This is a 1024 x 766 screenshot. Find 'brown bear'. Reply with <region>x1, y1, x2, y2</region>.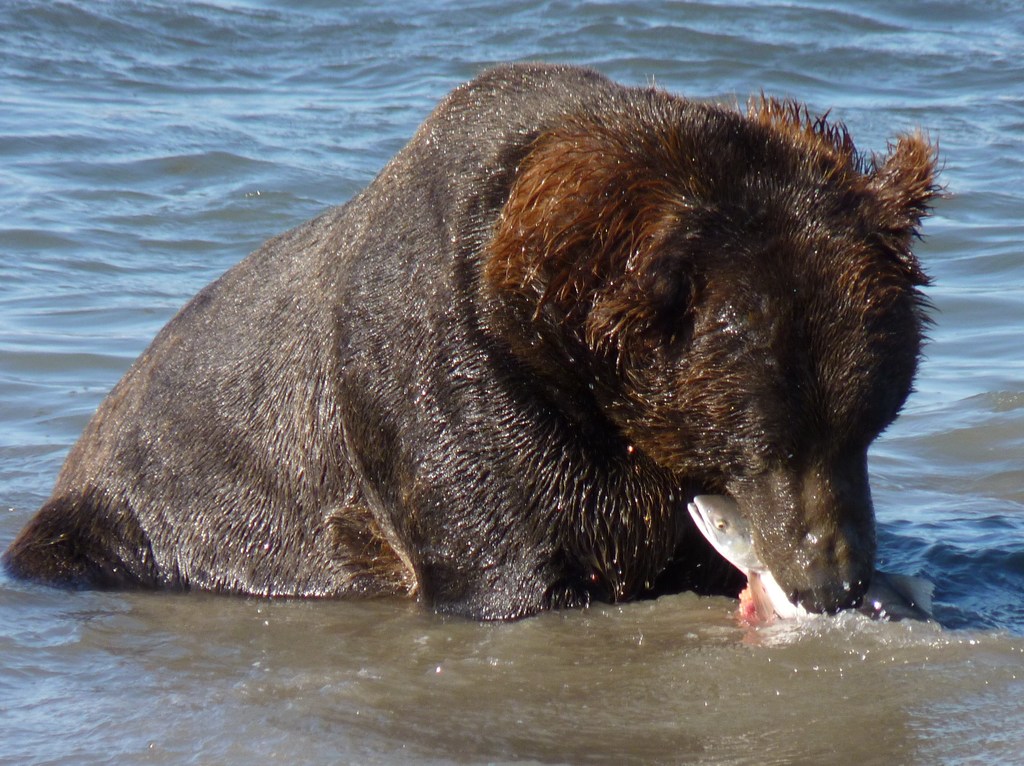
<region>0, 56, 954, 615</region>.
